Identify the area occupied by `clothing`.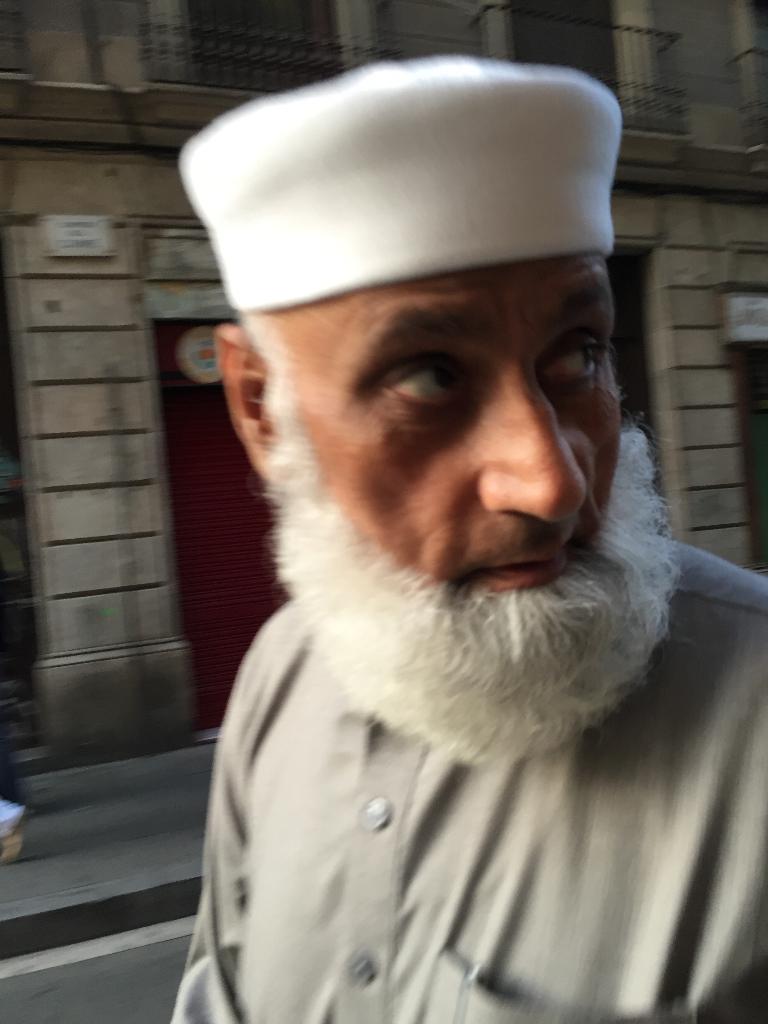
Area: <box>168,520,767,1023</box>.
